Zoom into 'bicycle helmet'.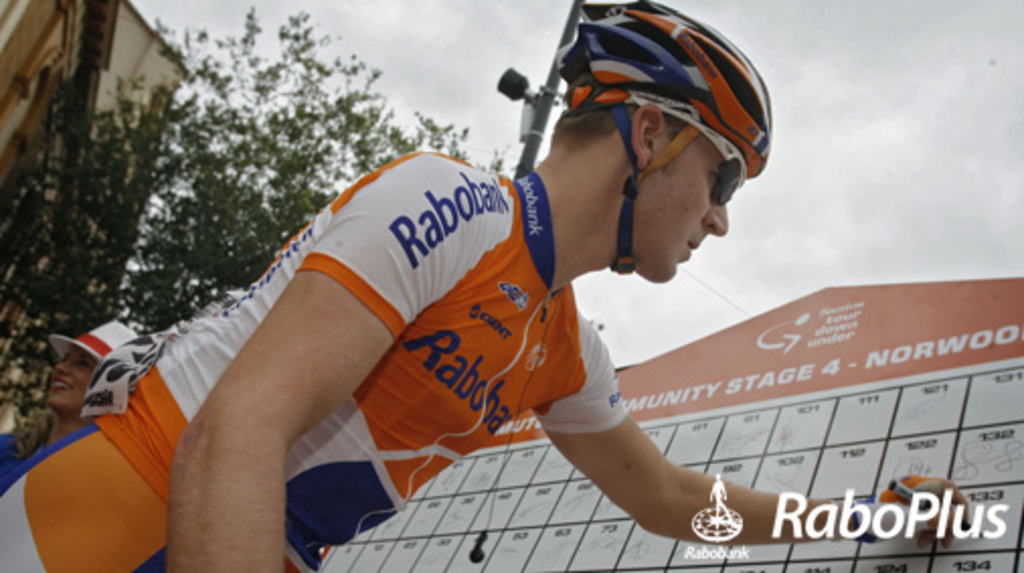
Zoom target: [x1=559, y1=2, x2=771, y2=281].
